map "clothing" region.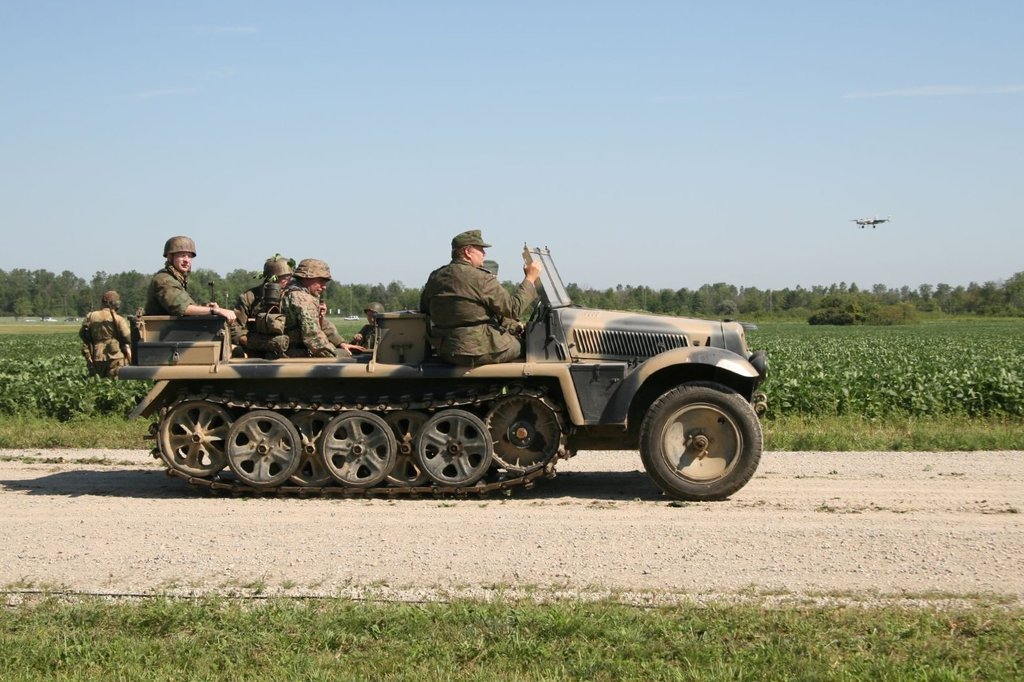
Mapped to crop(145, 267, 205, 325).
